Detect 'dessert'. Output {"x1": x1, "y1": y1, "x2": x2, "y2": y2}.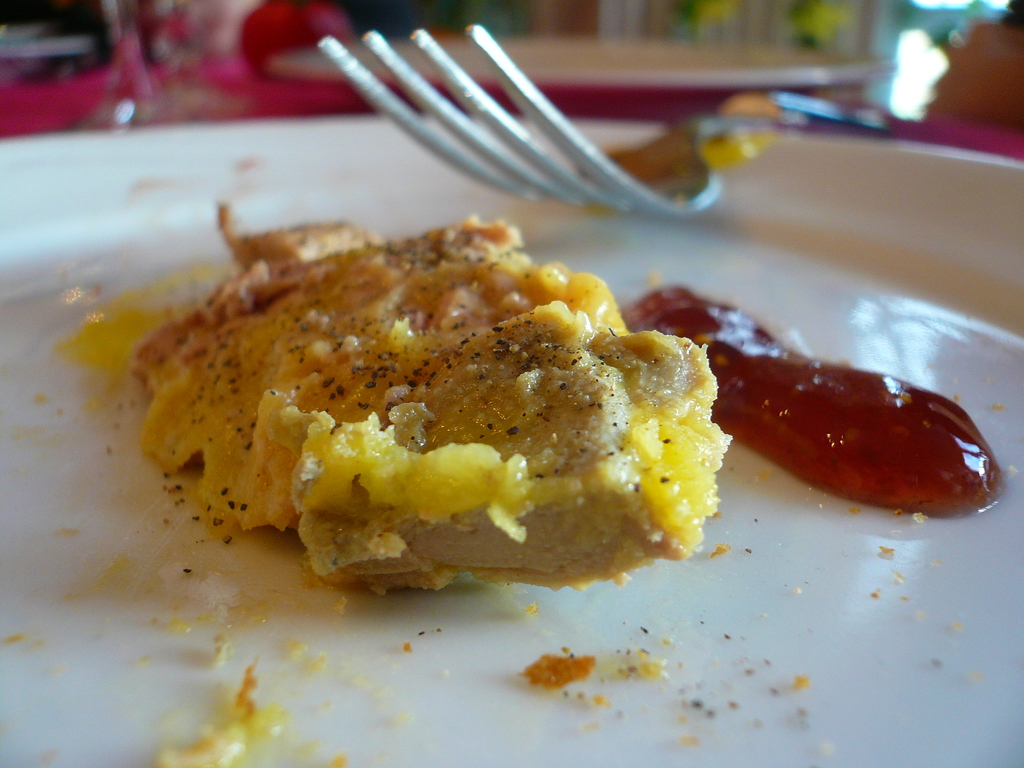
{"x1": 147, "y1": 202, "x2": 731, "y2": 591}.
